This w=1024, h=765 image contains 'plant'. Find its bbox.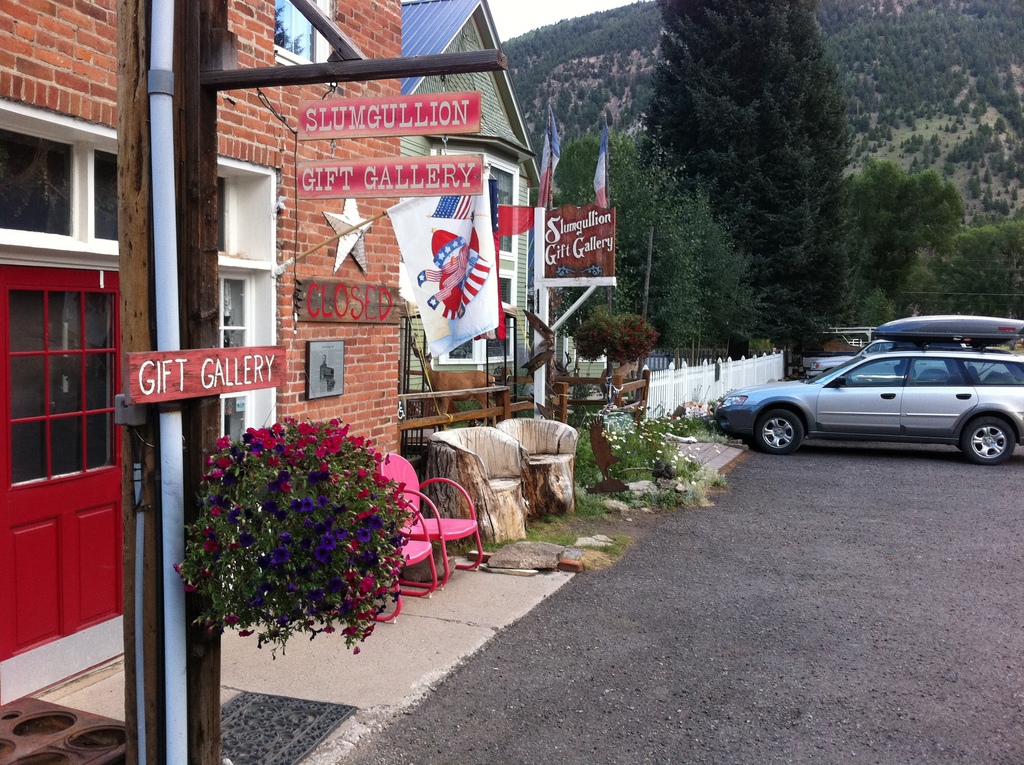
bbox=(182, 401, 406, 651).
